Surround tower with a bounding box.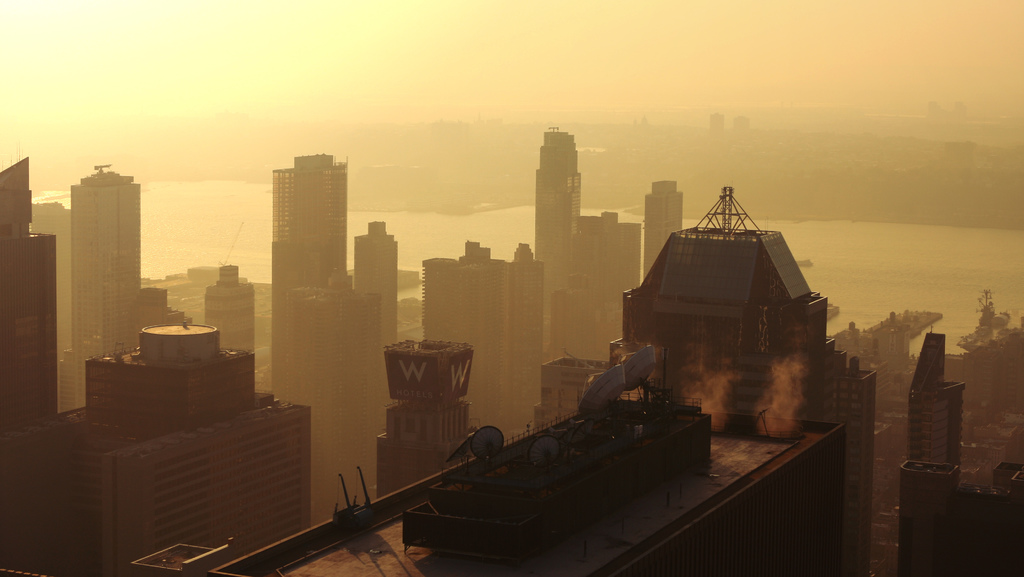
x1=646 y1=172 x2=677 y2=269.
